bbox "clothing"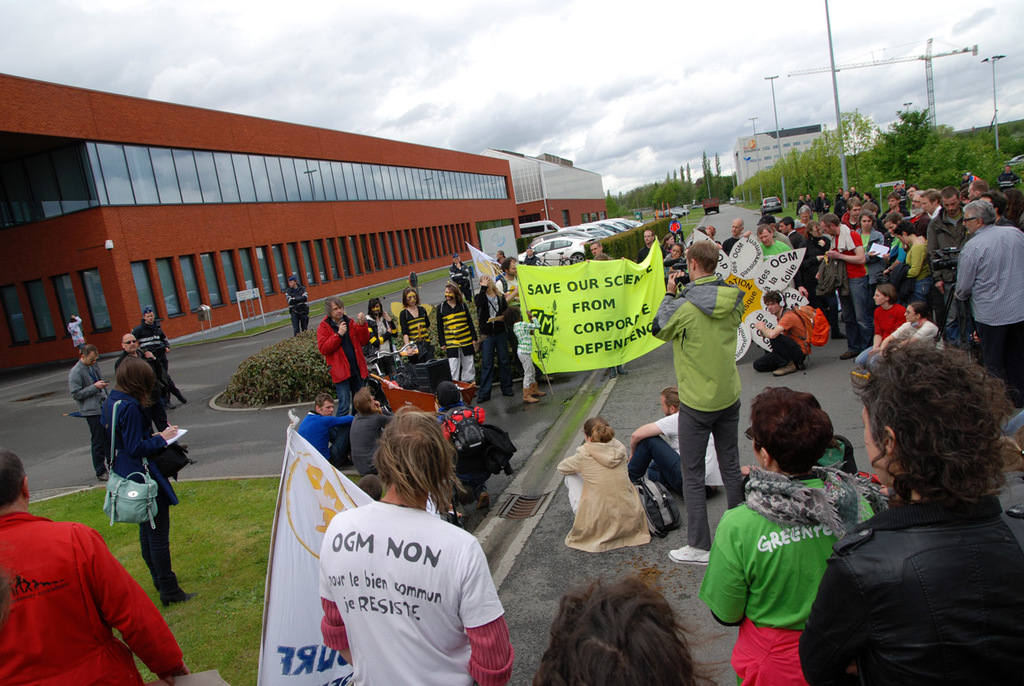
left=285, top=283, right=314, bottom=335
